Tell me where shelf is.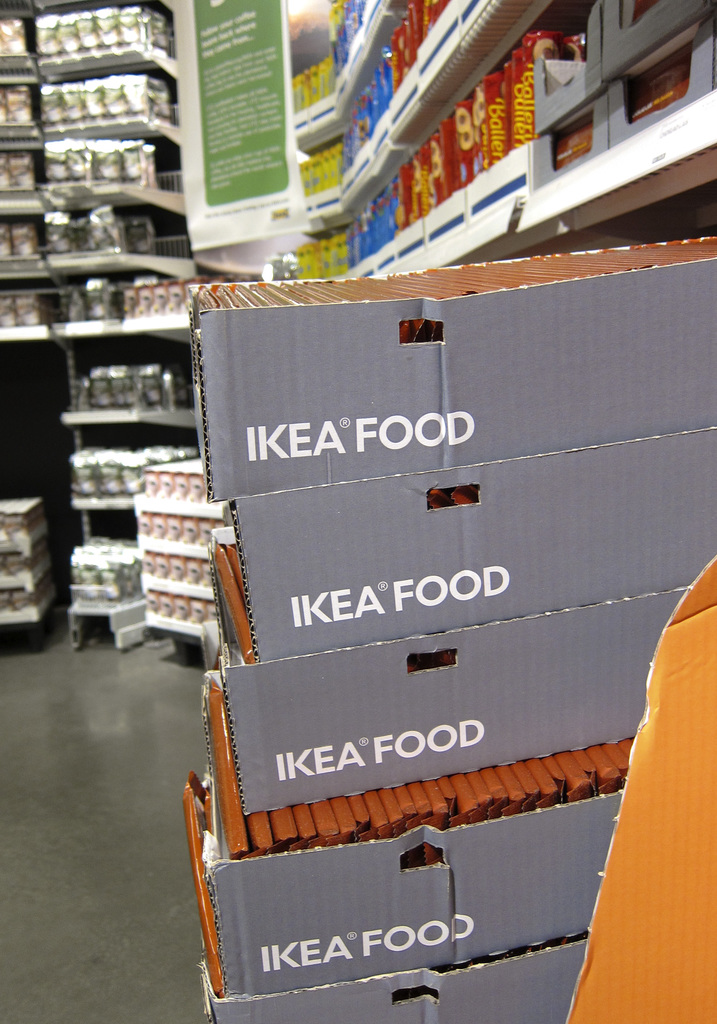
shelf is at bbox=[351, 0, 716, 285].
